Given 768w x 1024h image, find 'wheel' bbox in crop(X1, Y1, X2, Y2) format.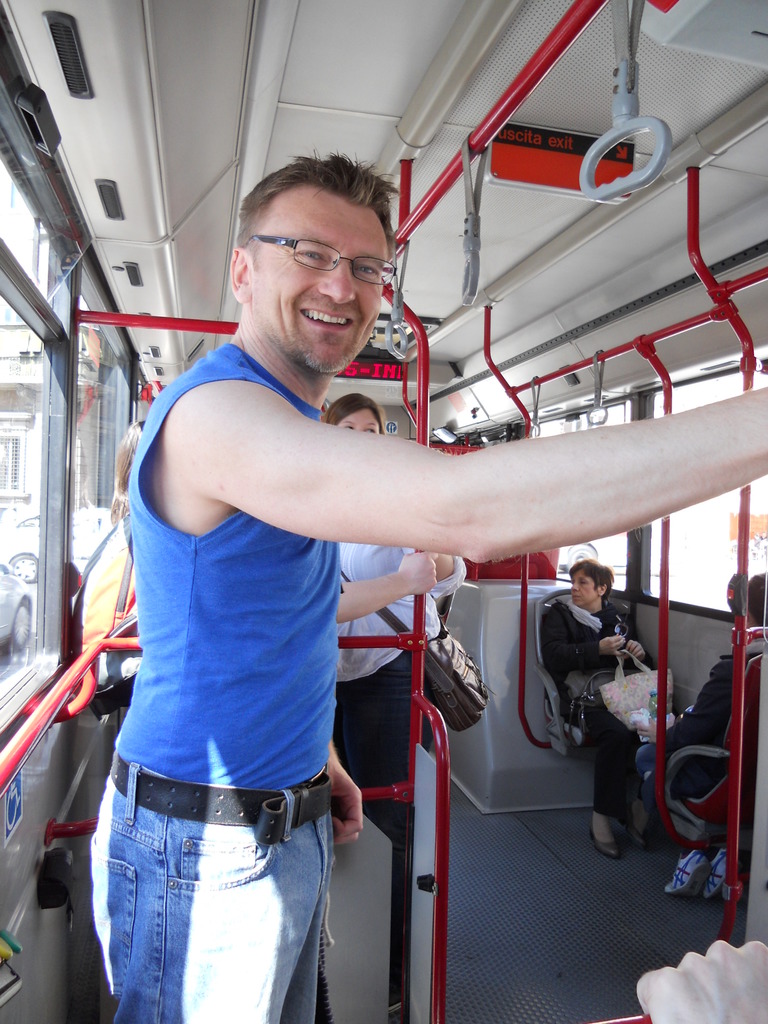
crop(6, 554, 38, 586).
